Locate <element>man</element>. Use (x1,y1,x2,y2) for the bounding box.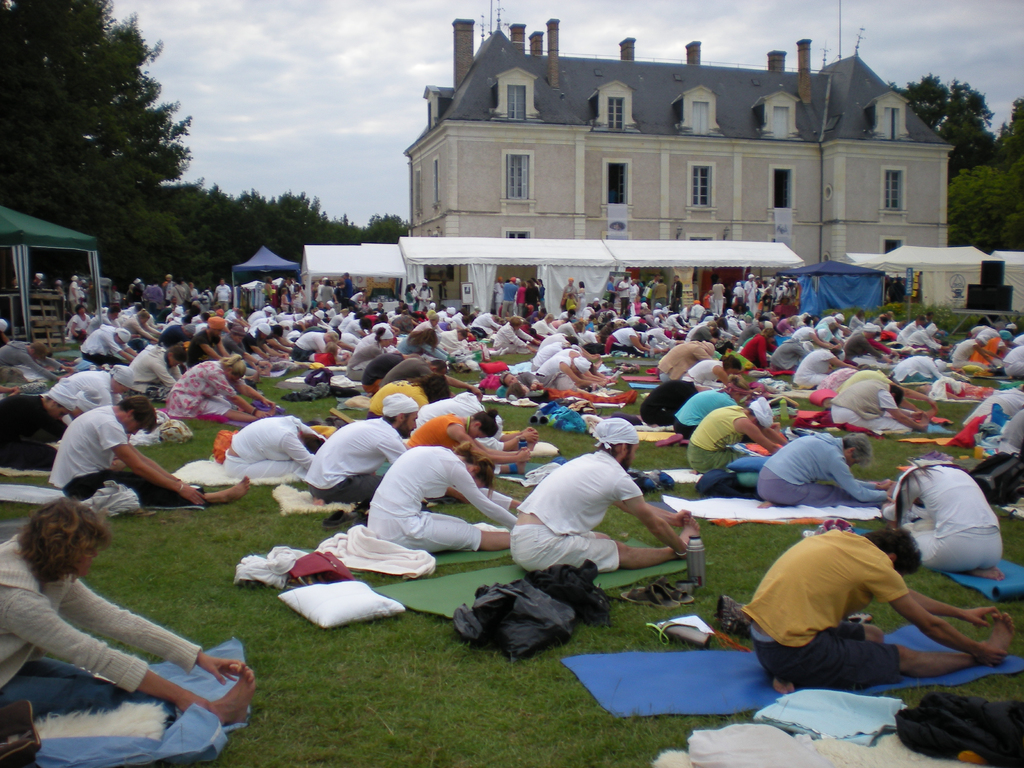
(164,278,172,303).
